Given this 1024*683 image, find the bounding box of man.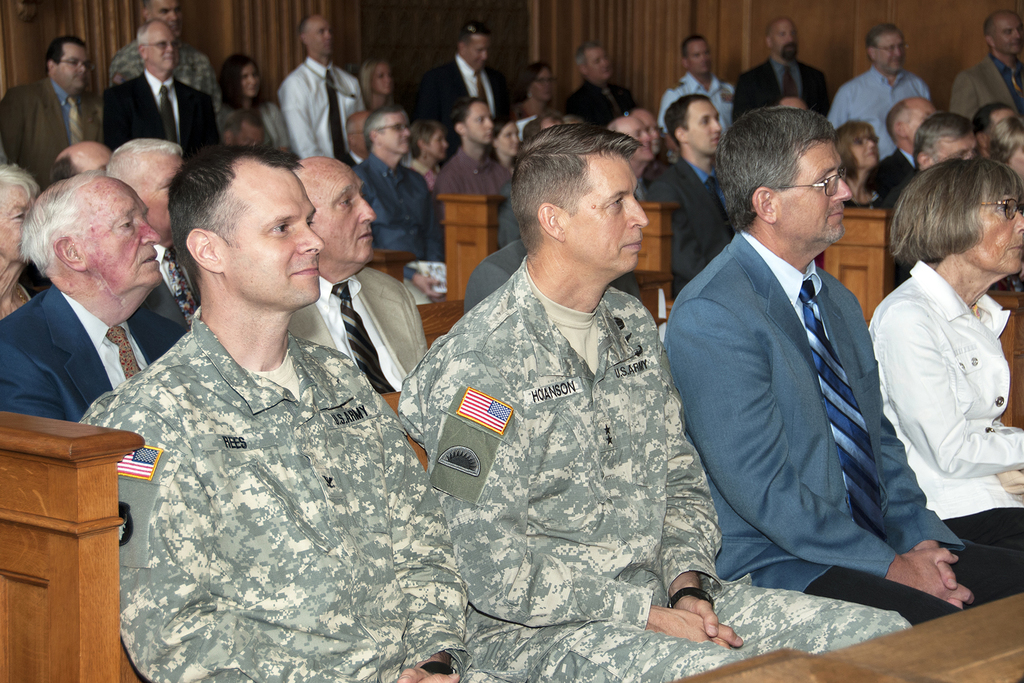
(x1=423, y1=18, x2=513, y2=164).
